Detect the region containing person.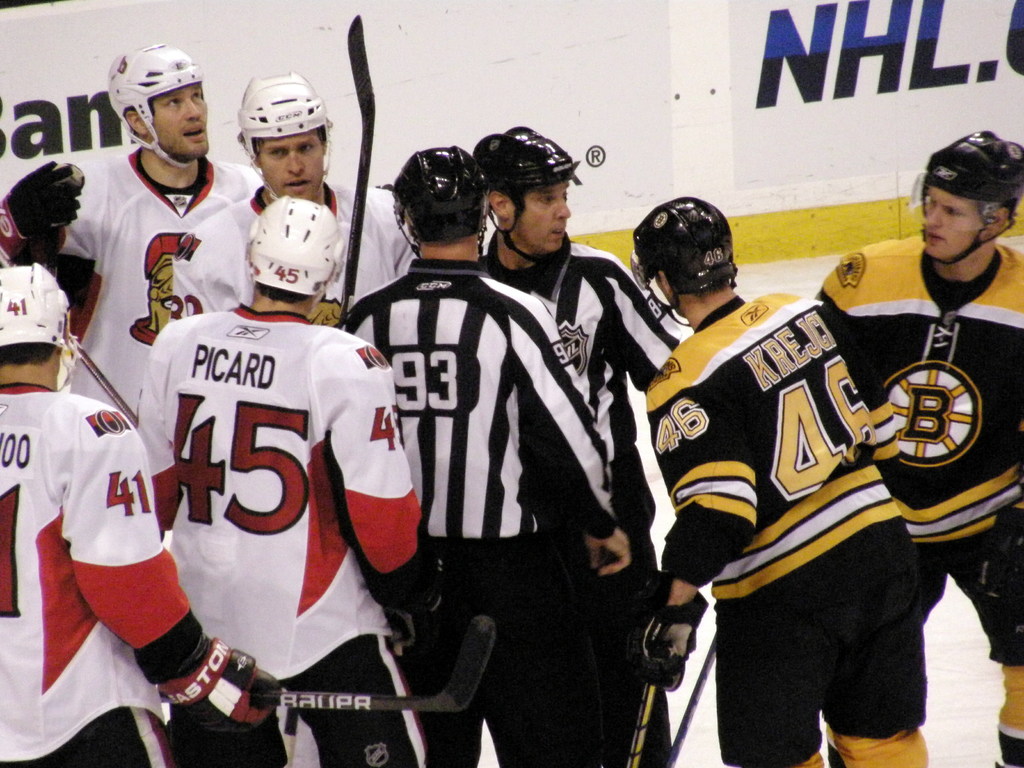
453:126:689:765.
